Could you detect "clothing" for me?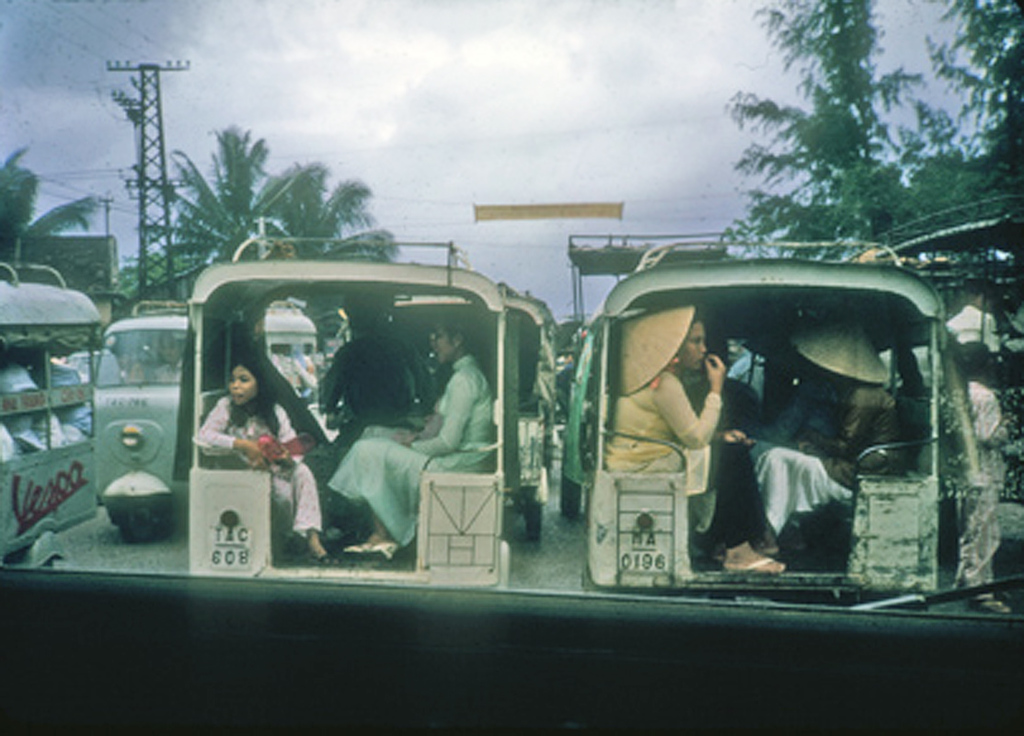
Detection result: left=324, top=353, right=493, bottom=546.
